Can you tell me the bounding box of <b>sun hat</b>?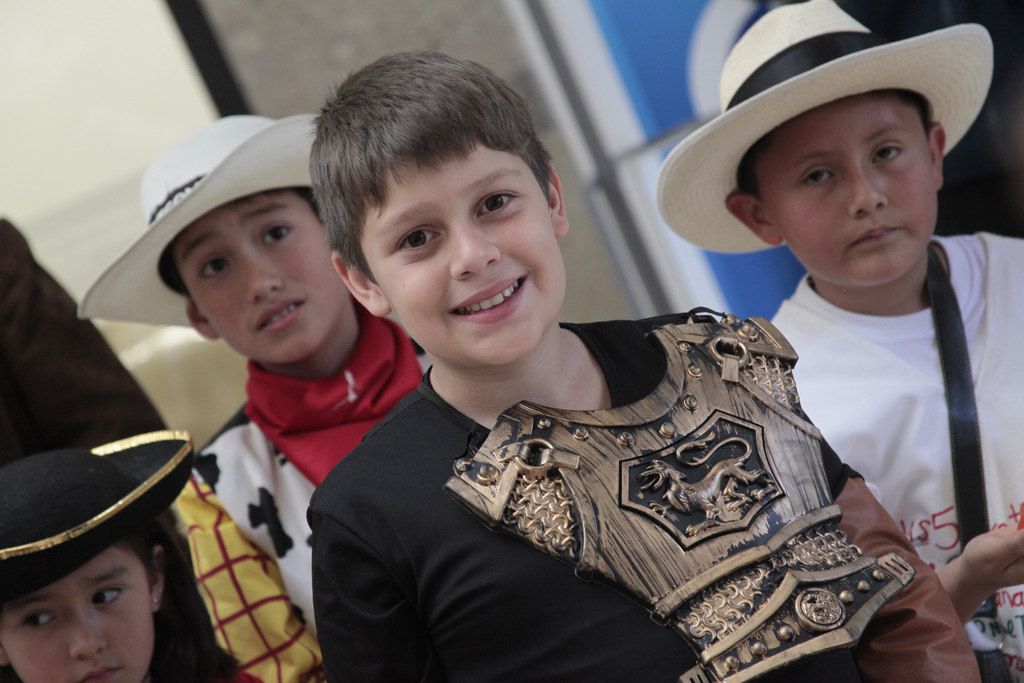
[left=0, top=431, right=194, bottom=598].
